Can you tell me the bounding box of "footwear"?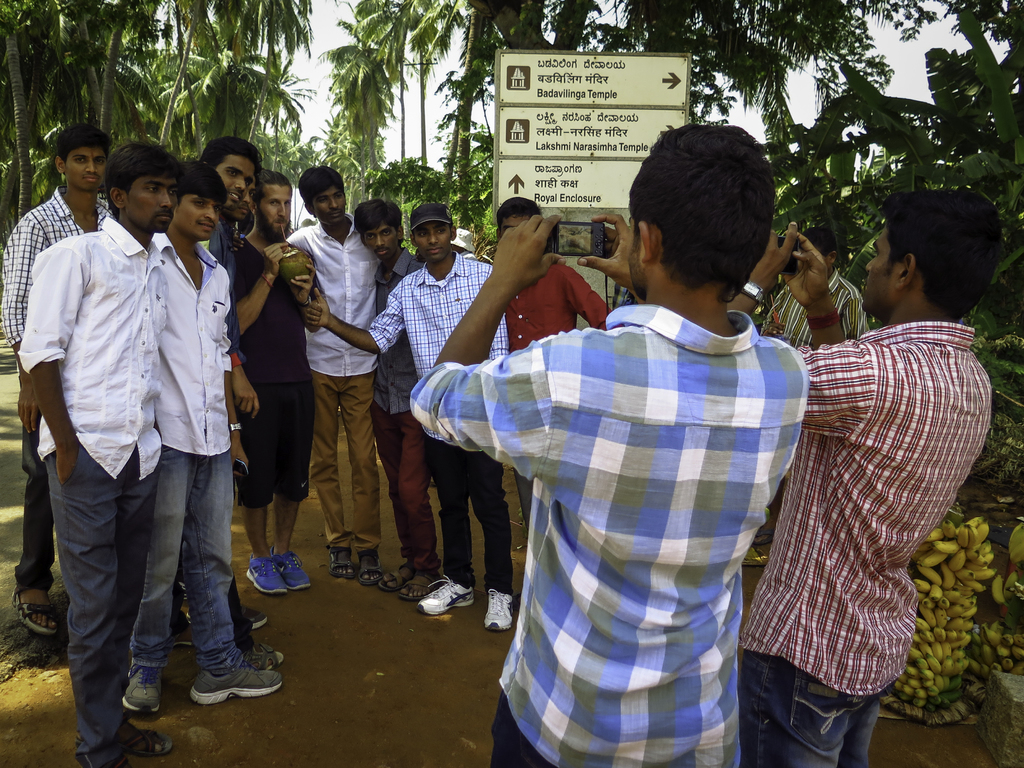
rect(65, 749, 119, 767).
